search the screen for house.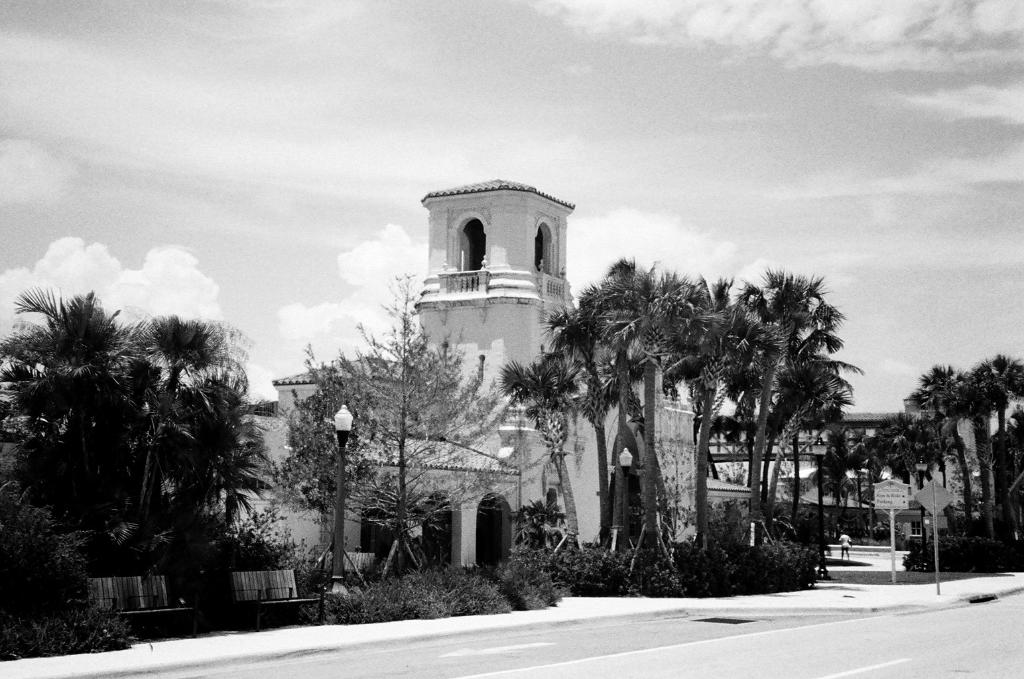
Found at {"x1": 348, "y1": 177, "x2": 698, "y2": 571}.
